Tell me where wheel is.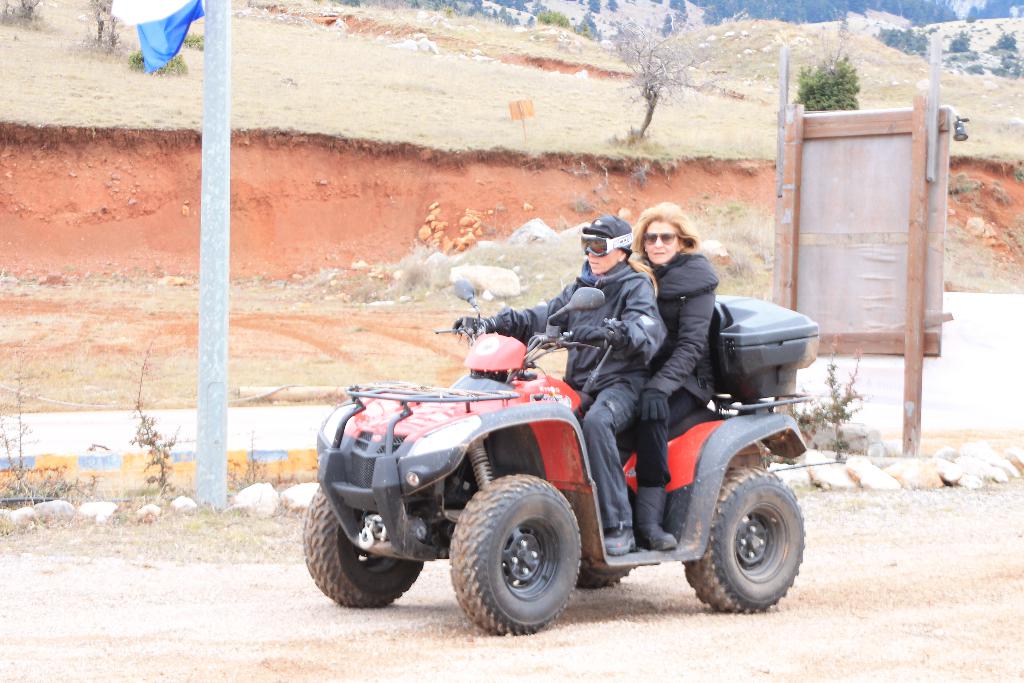
wheel is at bbox=[682, 468, 803, 613].
